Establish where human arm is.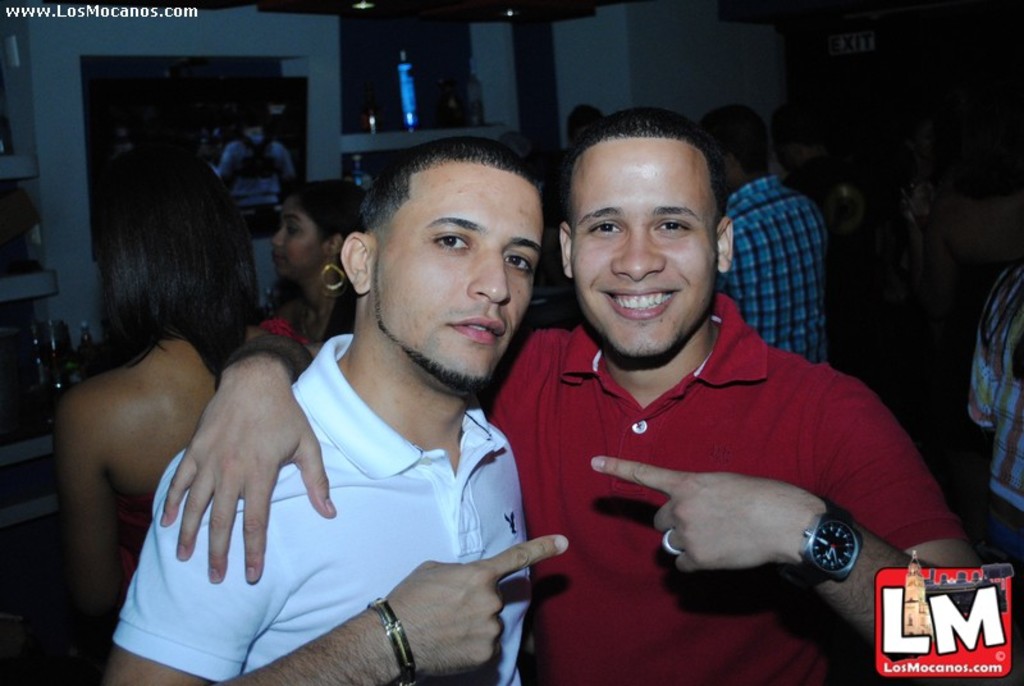
Established at box=[570, 415, 997, 671].
